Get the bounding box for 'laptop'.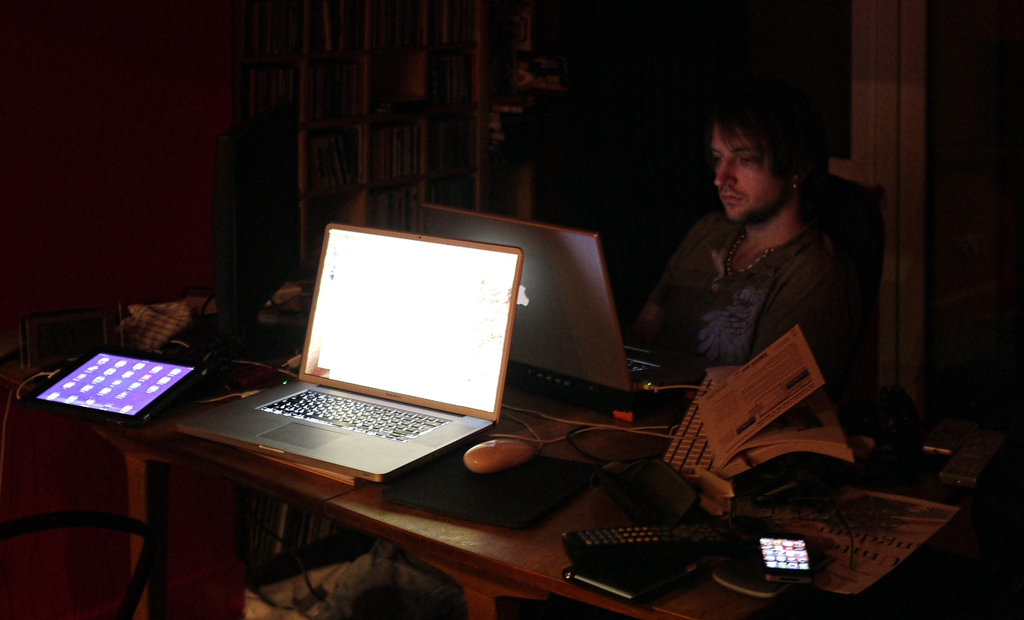
bbox(133, 231, 524, 509).
